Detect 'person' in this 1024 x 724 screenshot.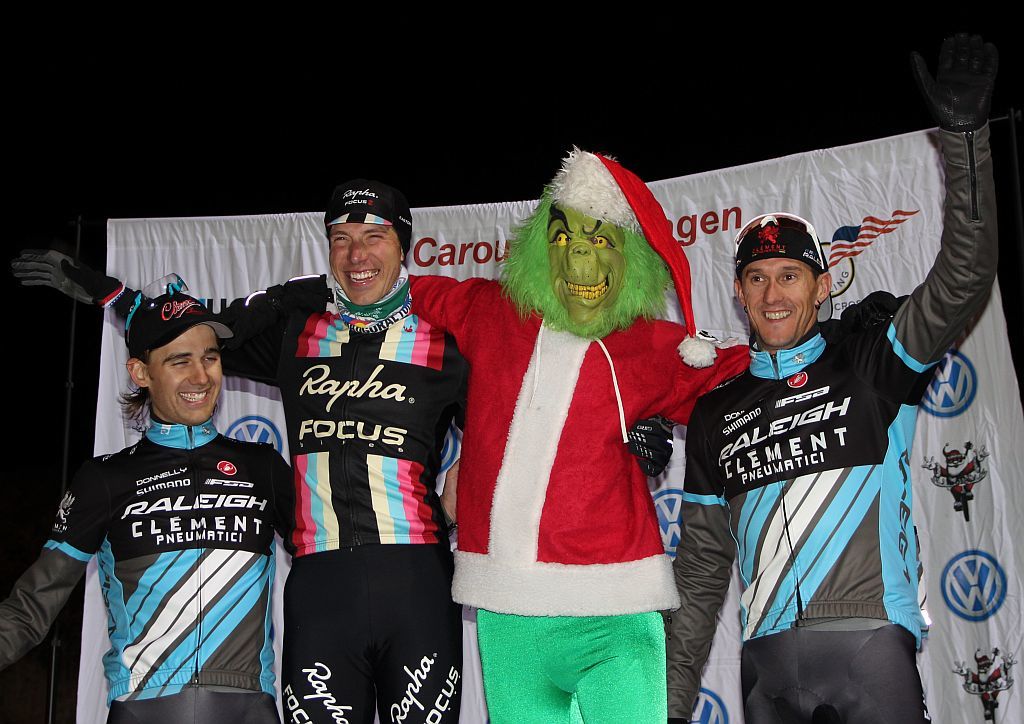
Detection: box=[410, 186, 753, 723].
